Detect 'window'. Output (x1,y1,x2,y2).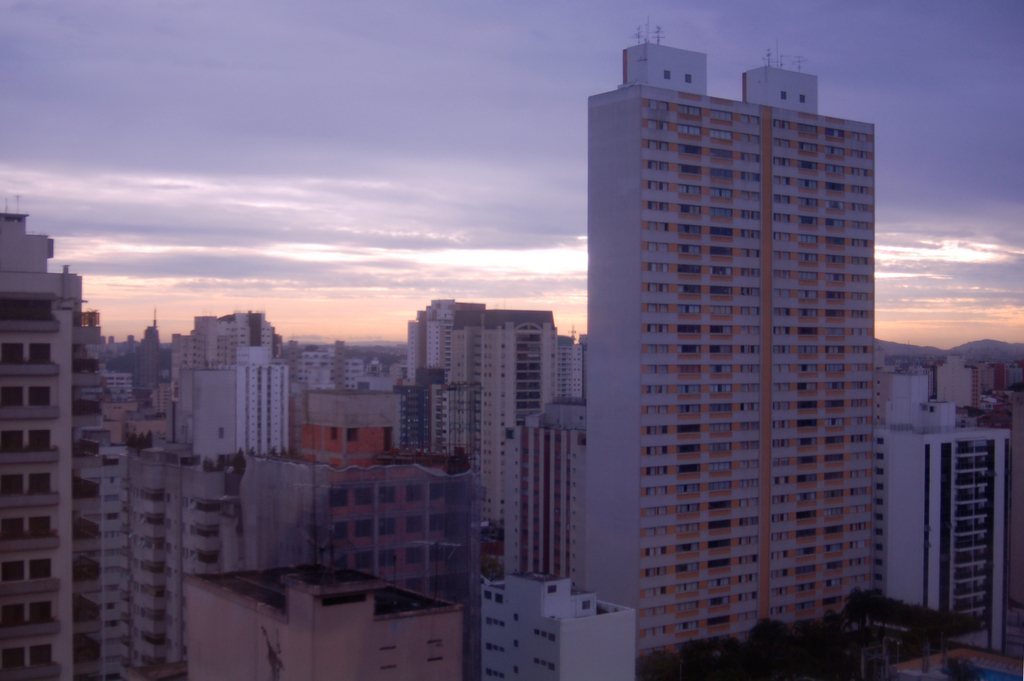
(0,393,26,411).
